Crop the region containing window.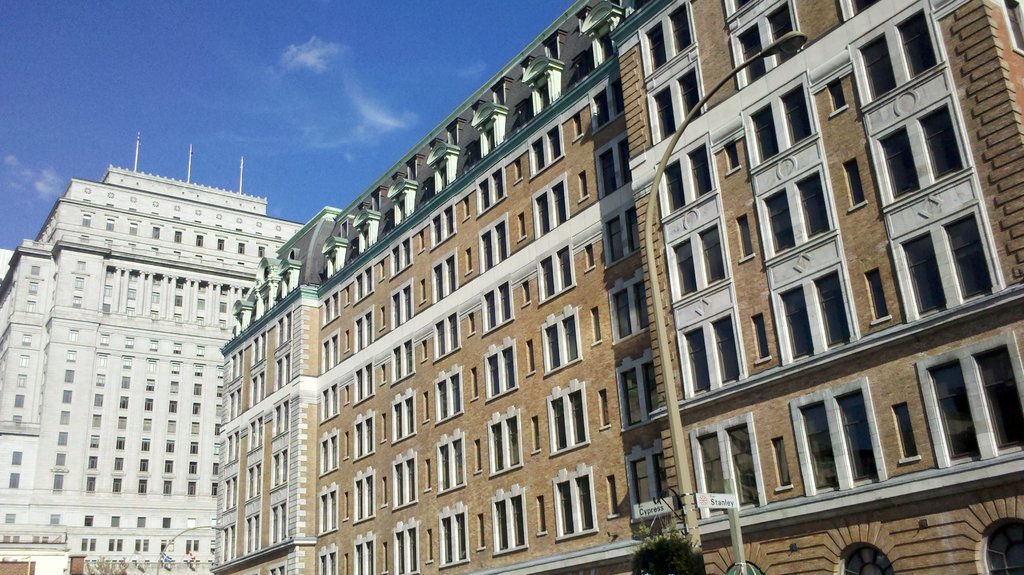
Crop region: bbox=(428, 202, 456, 250).
